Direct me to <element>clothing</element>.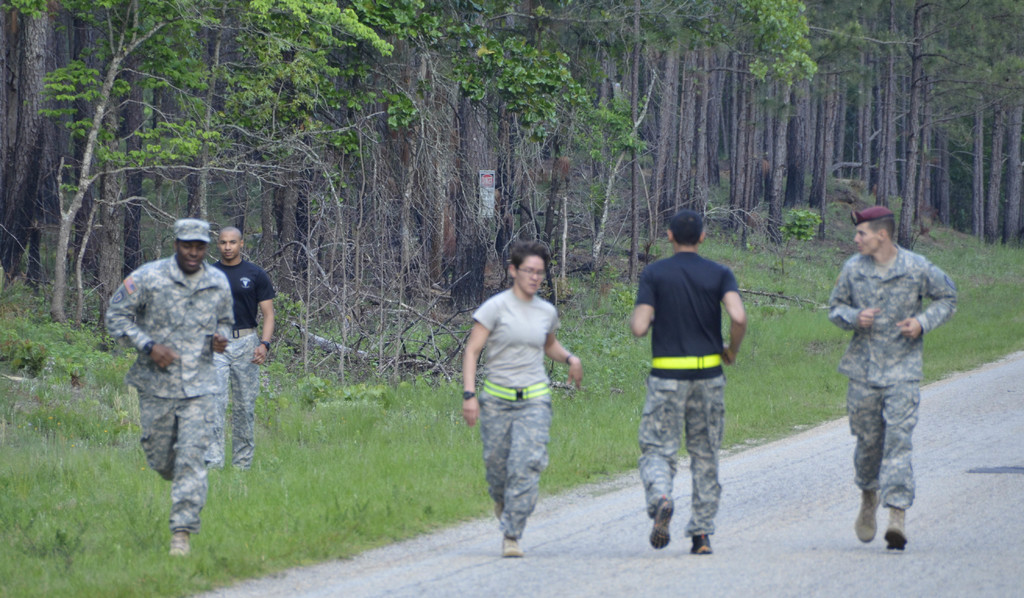
Direction: BBox(831, 198, 950, 532).
